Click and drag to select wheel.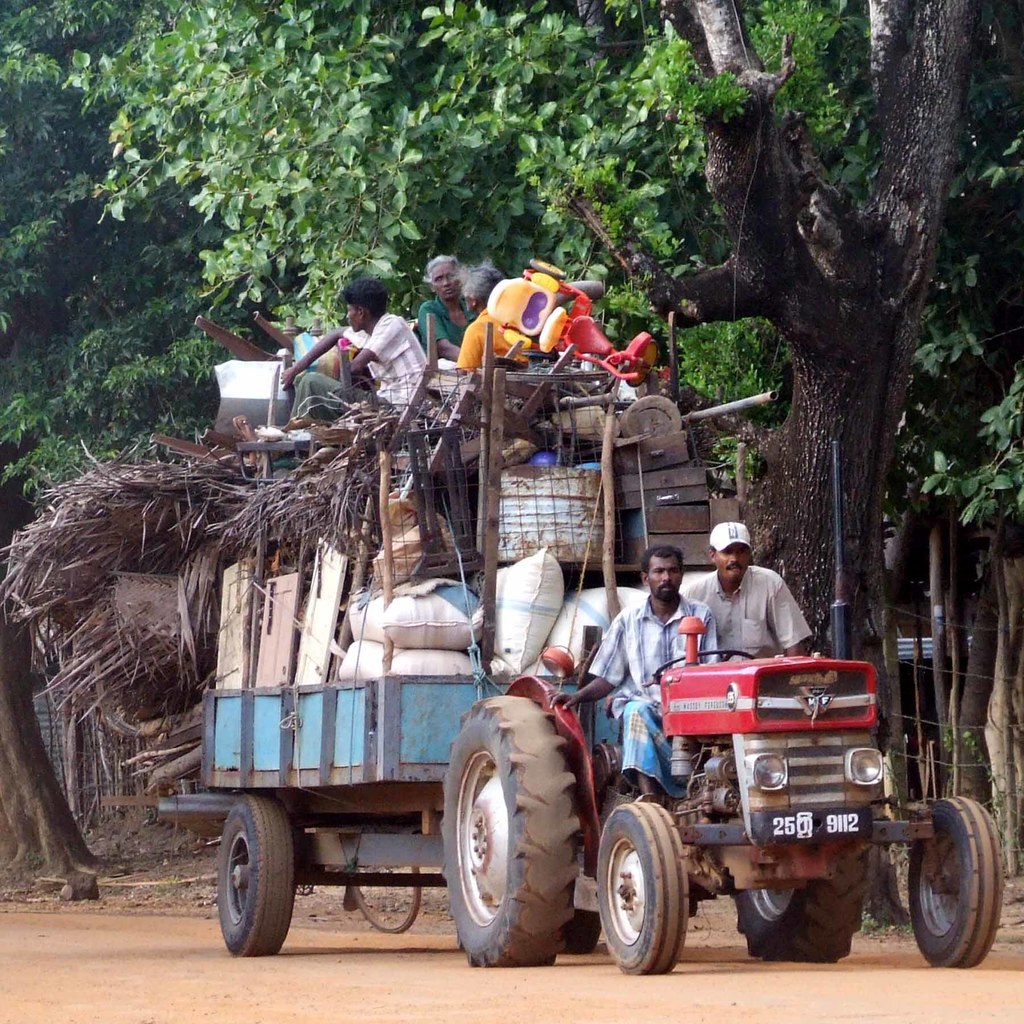
Selection: l=439, t=698, r=590, b=966.
